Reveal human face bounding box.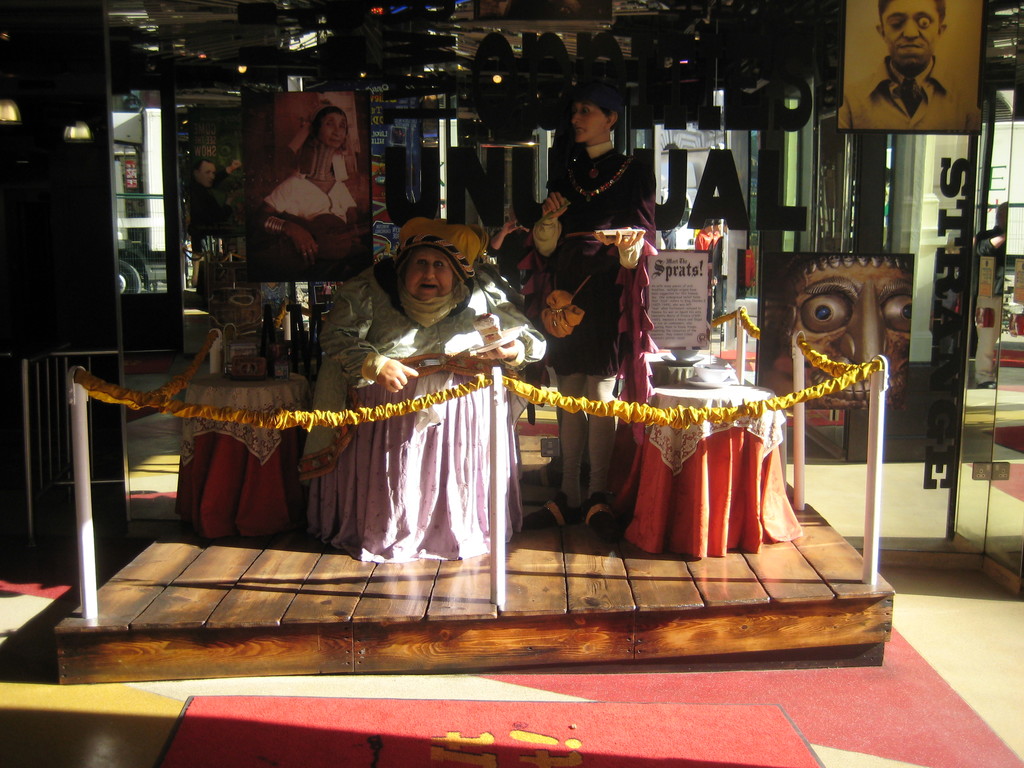
Revealed: {"left": 192, "top": 150, "right": 218, "bottom": 192}.
